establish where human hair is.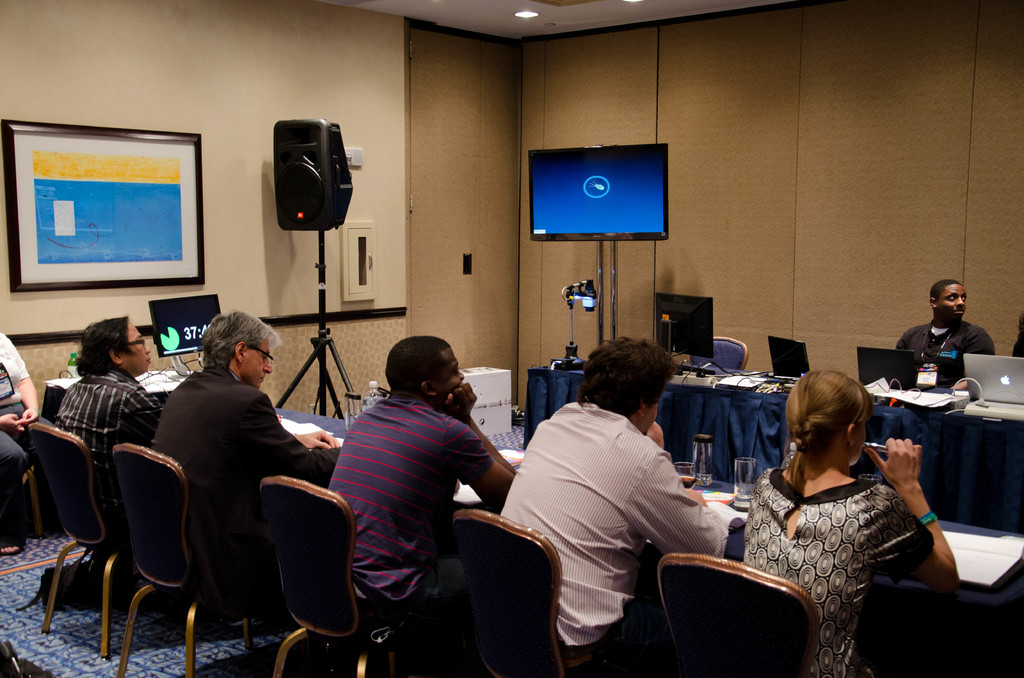
Established at select_region(790, 371, 877, 489).
